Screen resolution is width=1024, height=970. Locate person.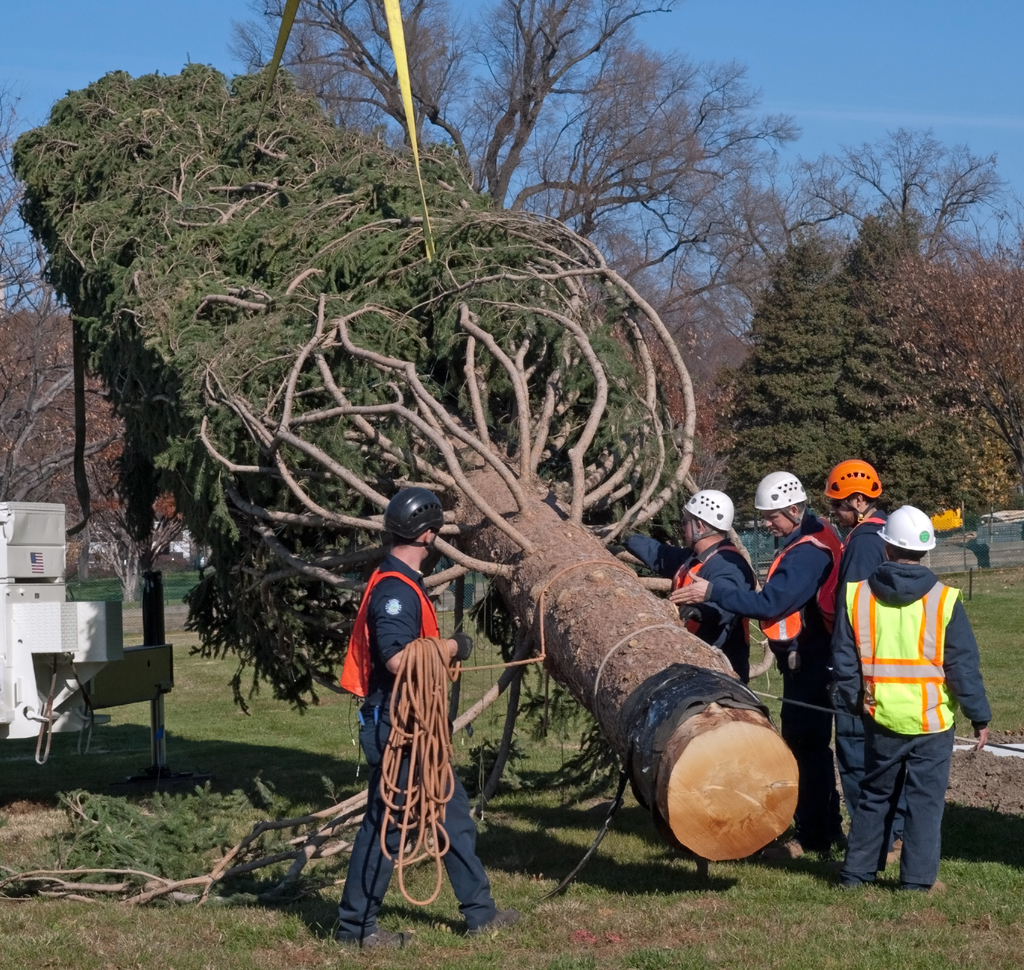
bbox(664, 469, 840, 855).
